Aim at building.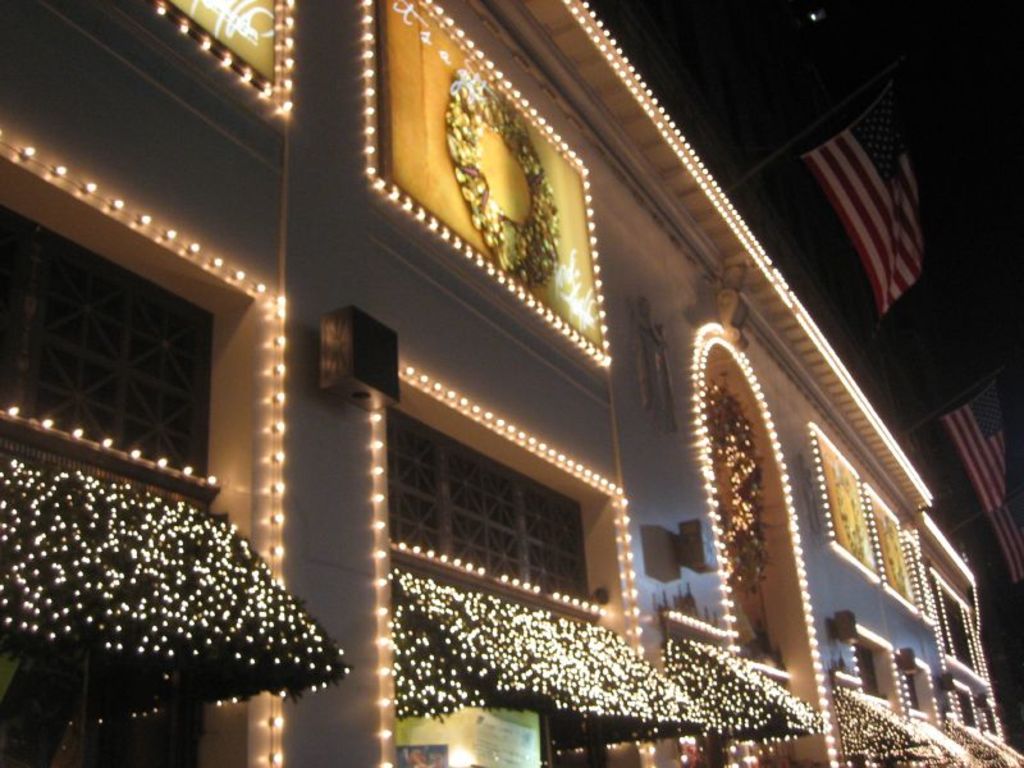
Aimed at box=[0, 0, 1023, 767].
